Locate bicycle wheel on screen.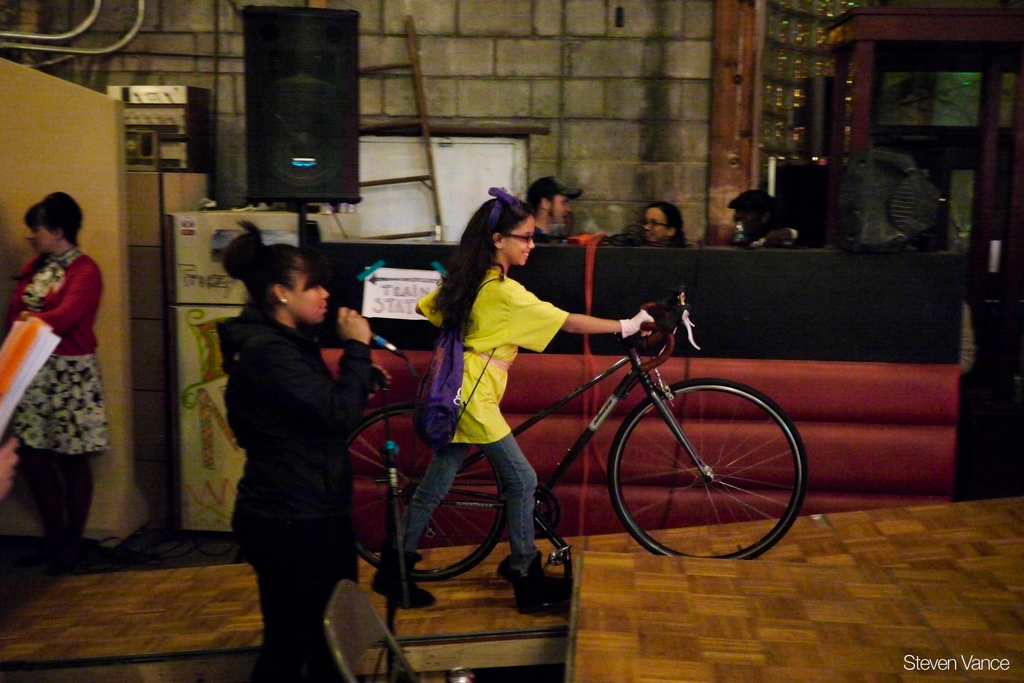
On screen at <box>600,377,808,563</box>.
